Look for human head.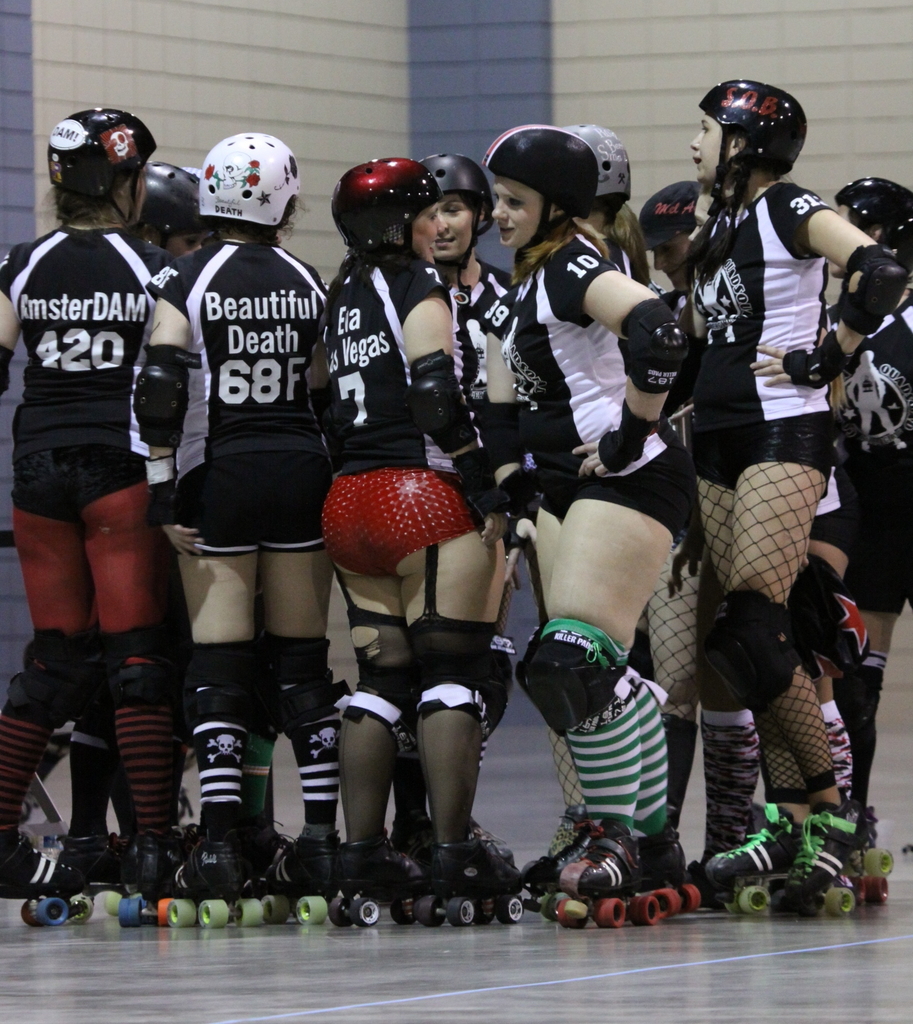
Found: [left=47, top=104, right=154, bottom=225].
